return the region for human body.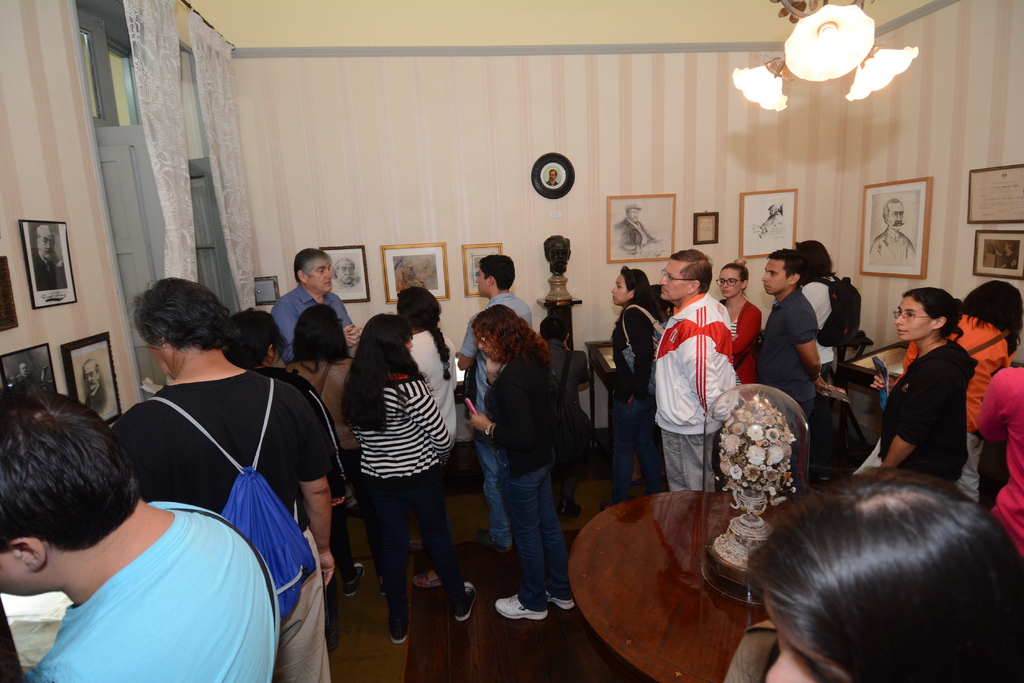
box=[616, 220, 660, 256].
